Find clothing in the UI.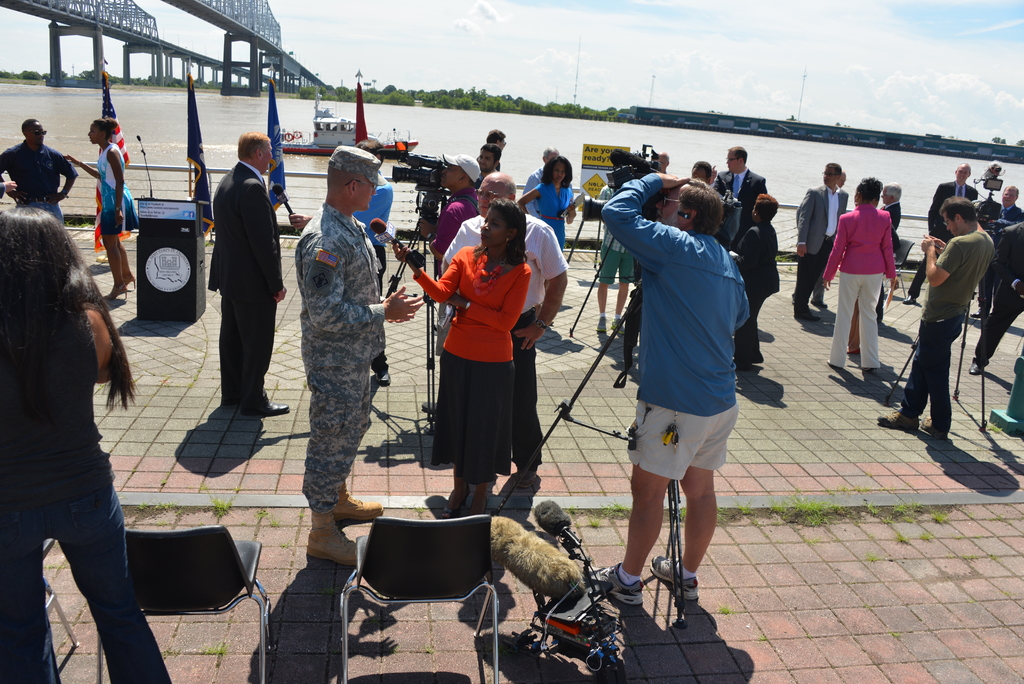
UI element at bbox=[906, 178, 977, 300].
